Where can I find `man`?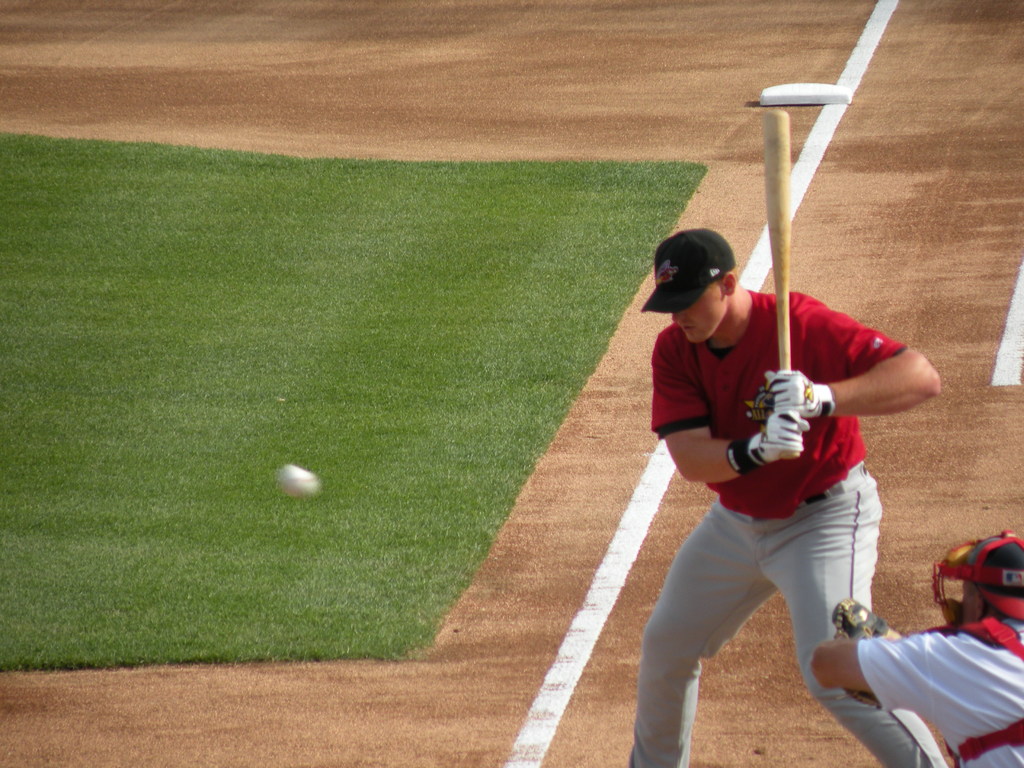
You can find it at [left=621, top=184, right=920, bottom=750].
